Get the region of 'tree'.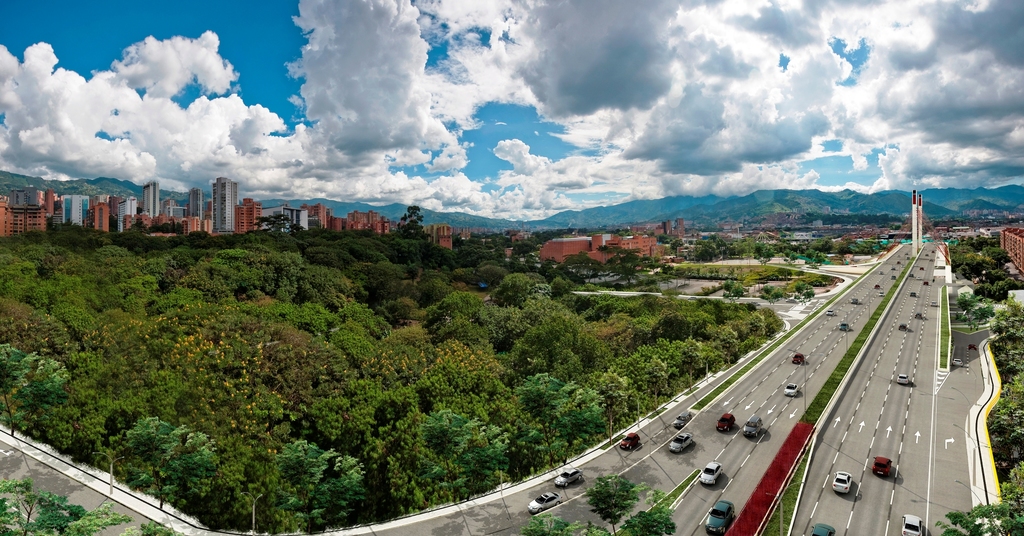
{"x1": 753, "y1": 241, "x2": 776, "y2": 266}.
